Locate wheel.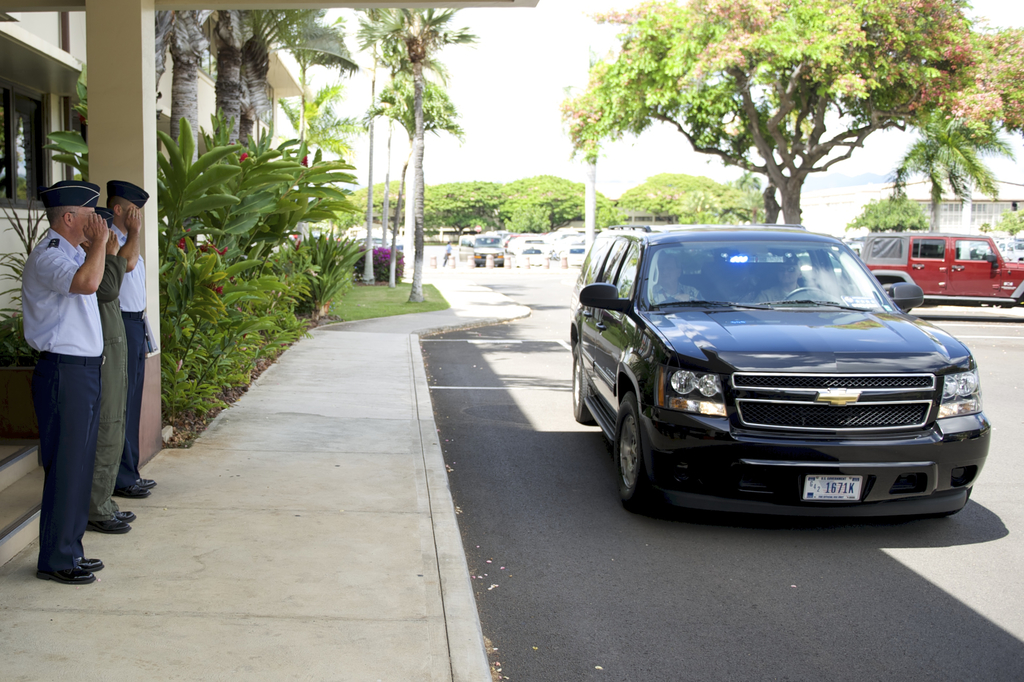
Bounding box: (left=604, top=386, right=675, bottom=520).
